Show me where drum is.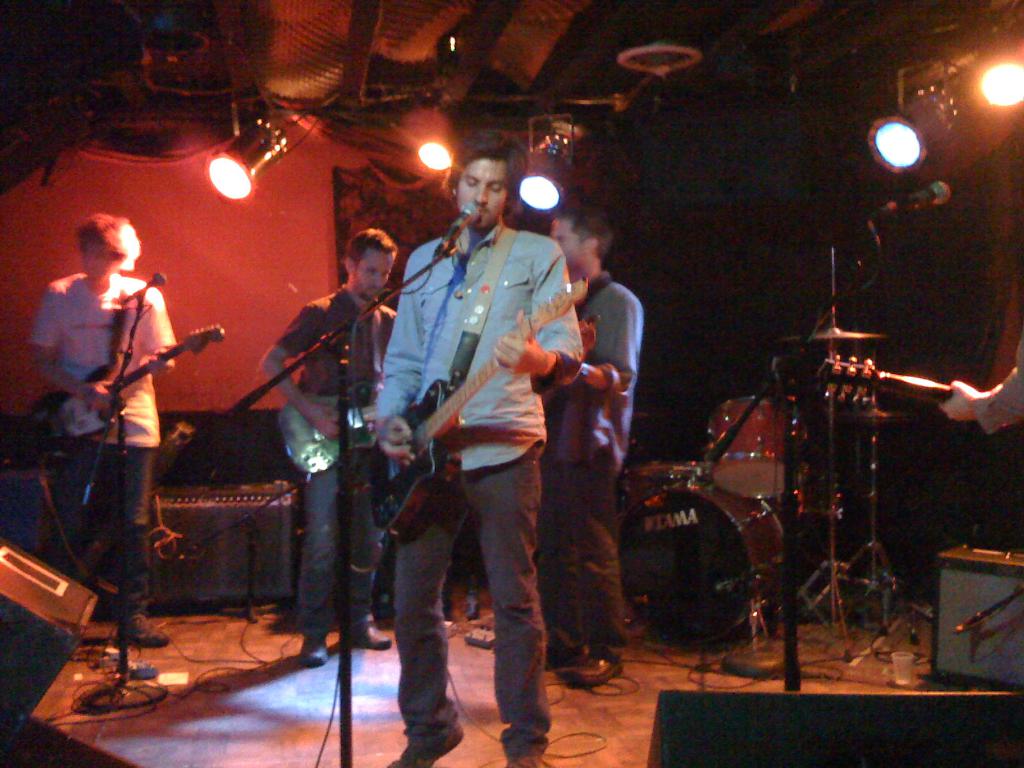
drum is at <region>627, 461, 704, 500</region>.
